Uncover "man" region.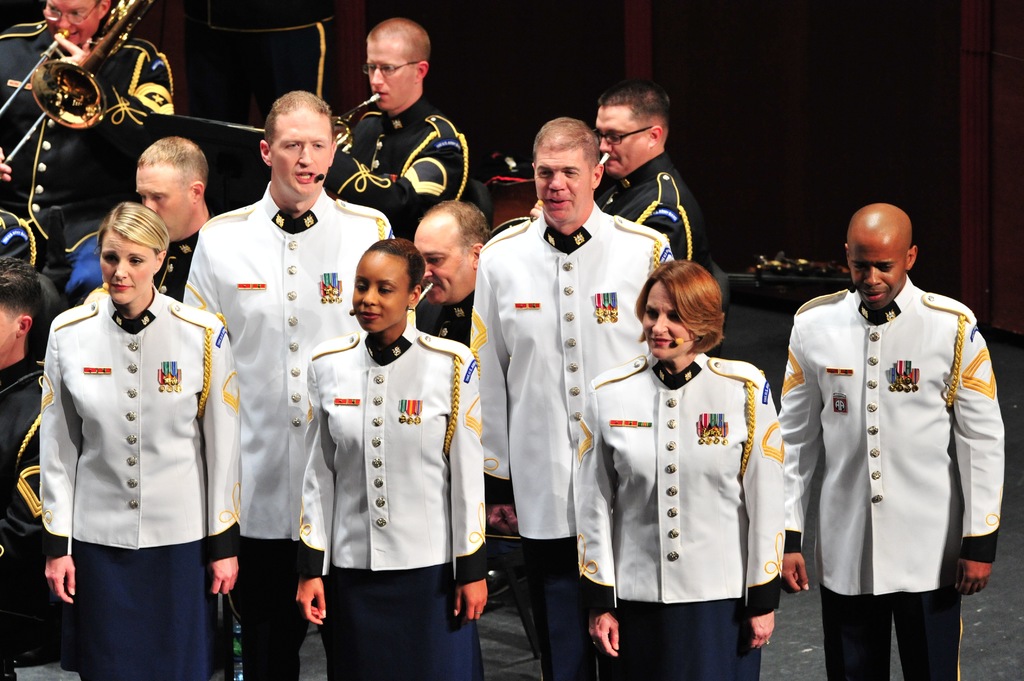
Uncovered: box=[131, 130, 215, 308].
